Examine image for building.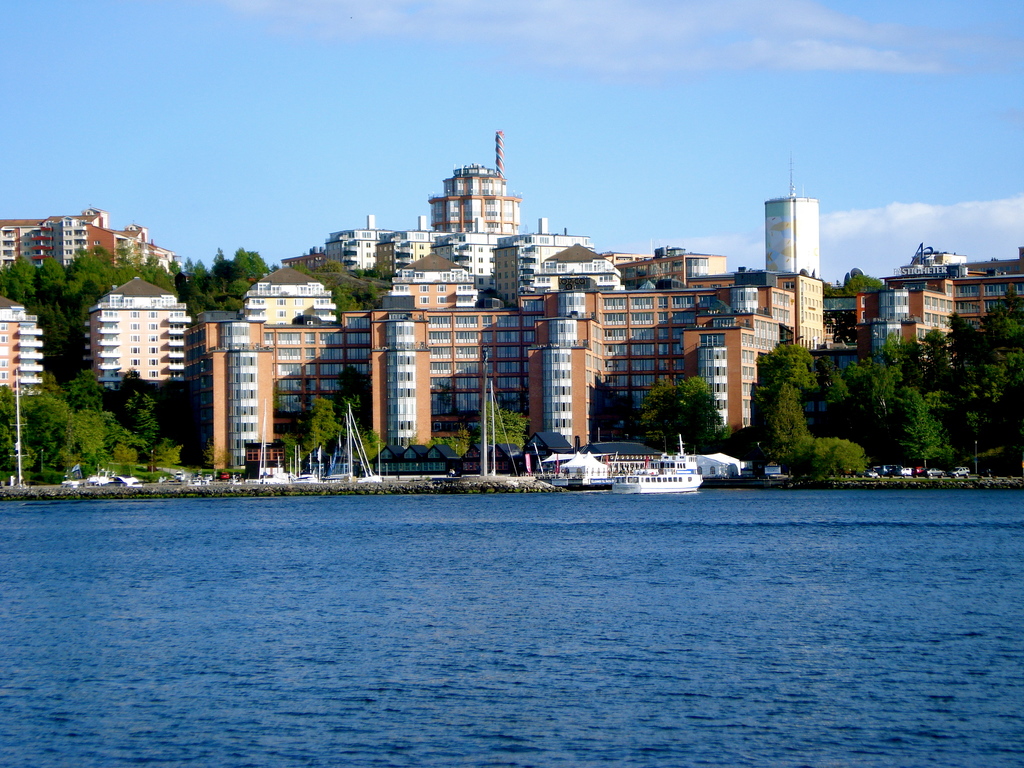
Examination result: 58/271/201/404.
